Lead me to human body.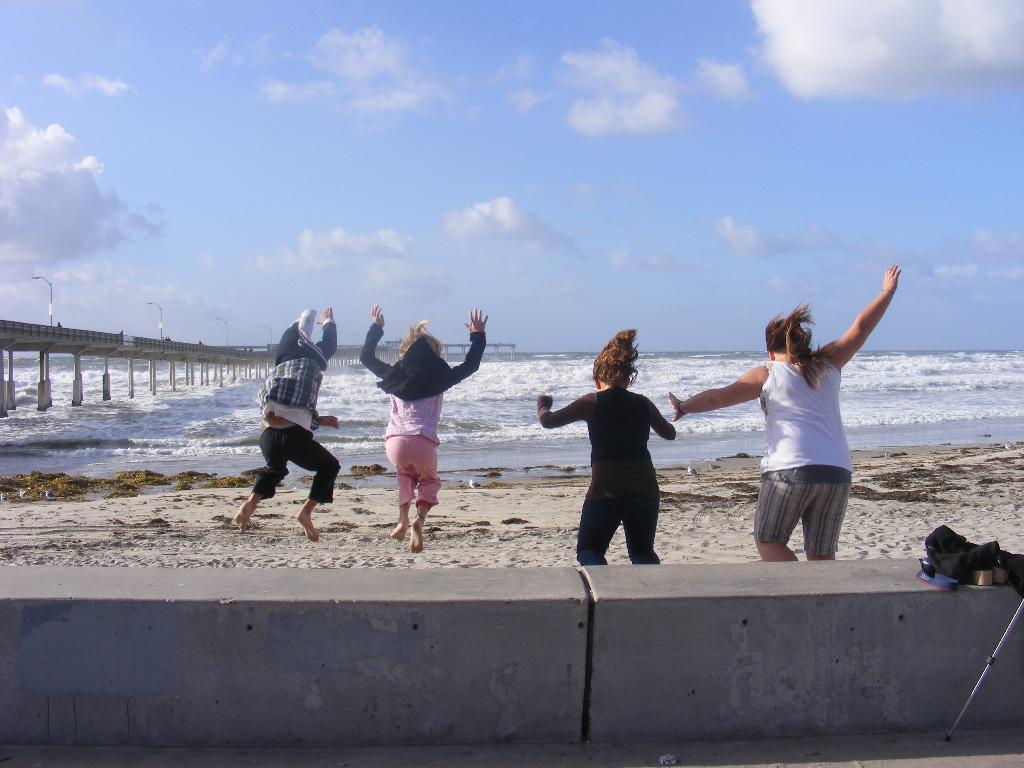
Lead to l=356, t=297, r=493, b=550.
